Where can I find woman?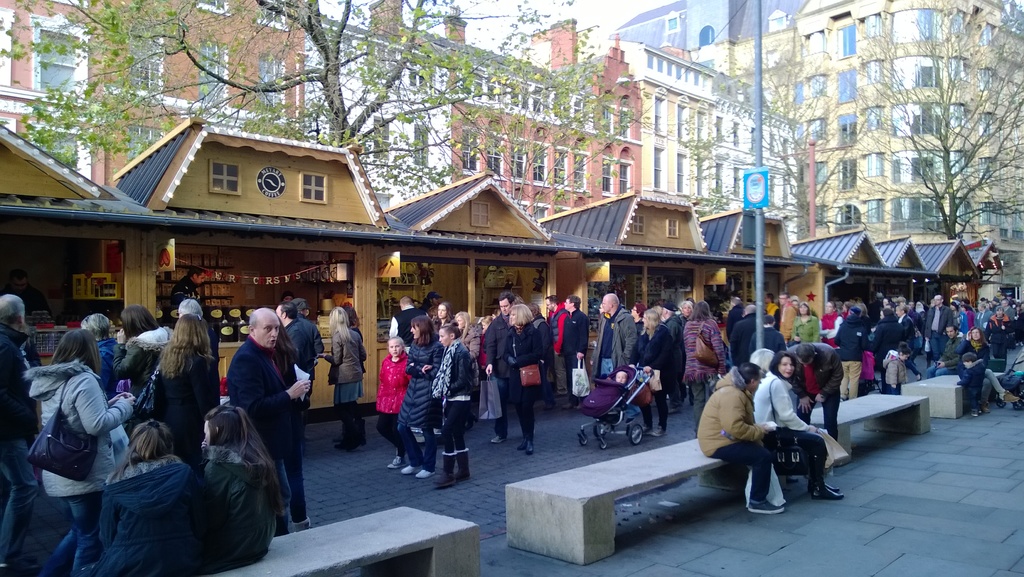
You can find it at x1=434 y1=322 x2=476 y2=489.
